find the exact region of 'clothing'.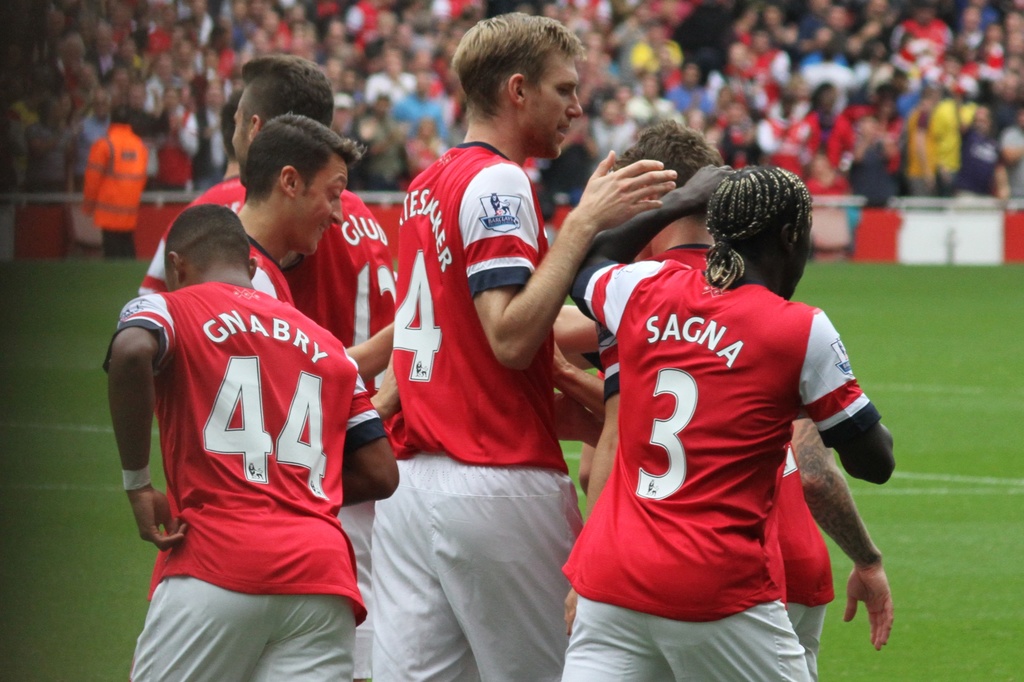
Exact region: [left=102, top=278, right=390, bottom=681].
